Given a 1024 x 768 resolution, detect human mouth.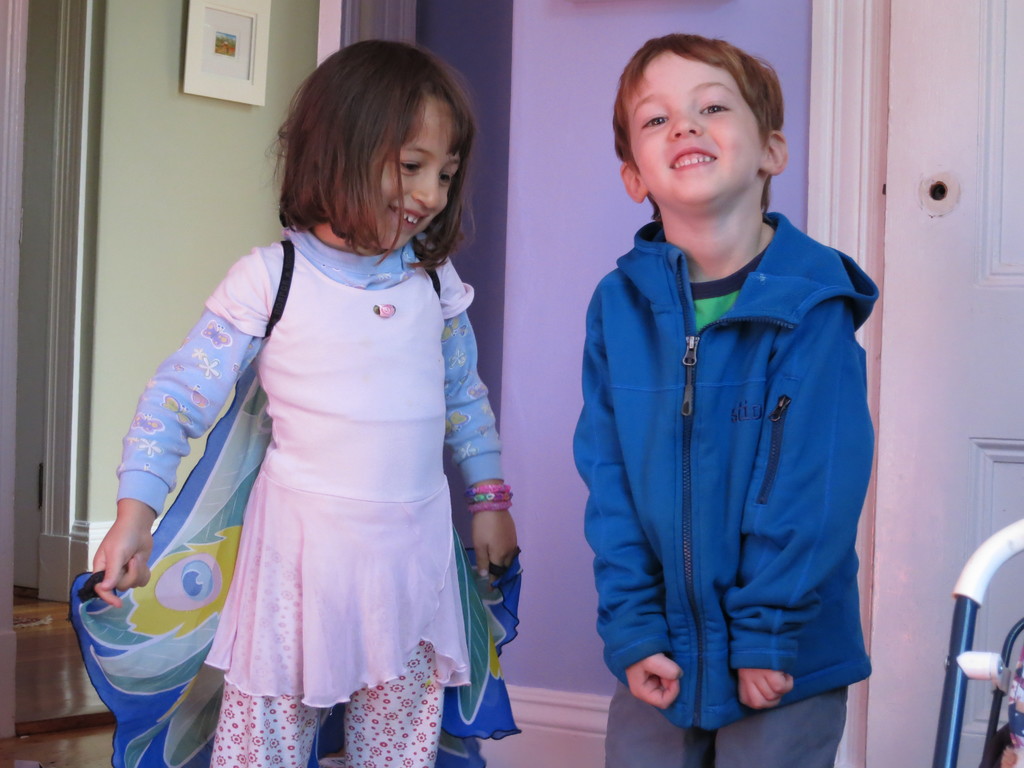
<bbox>385, 209, 428, 232</bbox>.
